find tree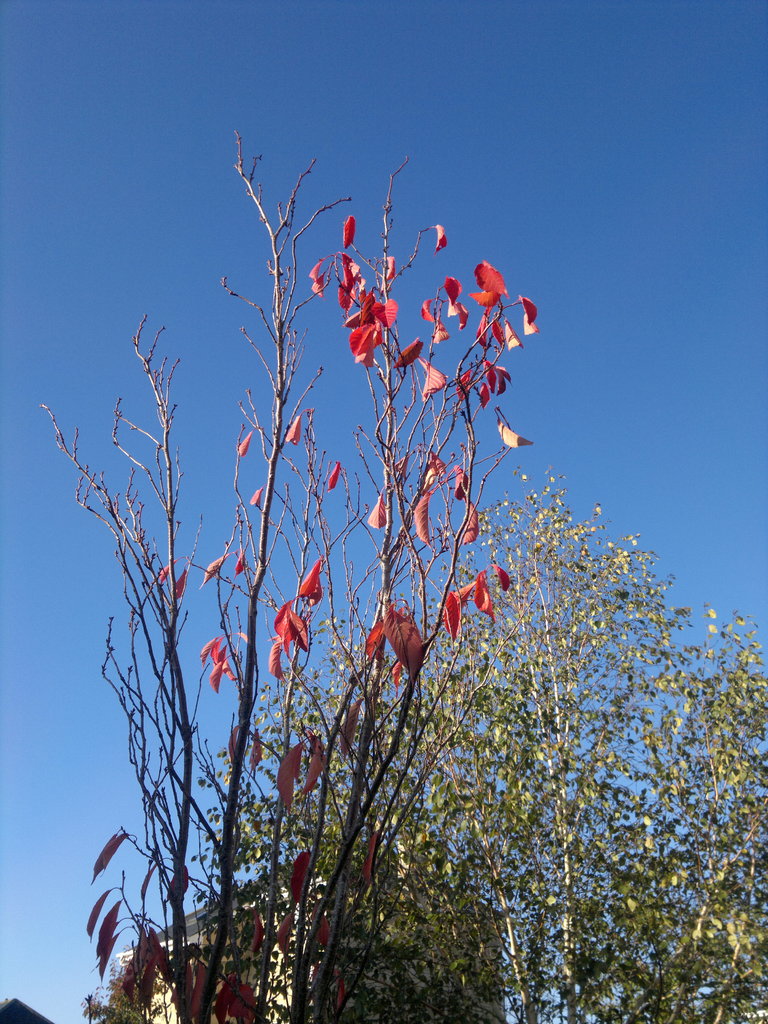
[35,125,536,1023]
